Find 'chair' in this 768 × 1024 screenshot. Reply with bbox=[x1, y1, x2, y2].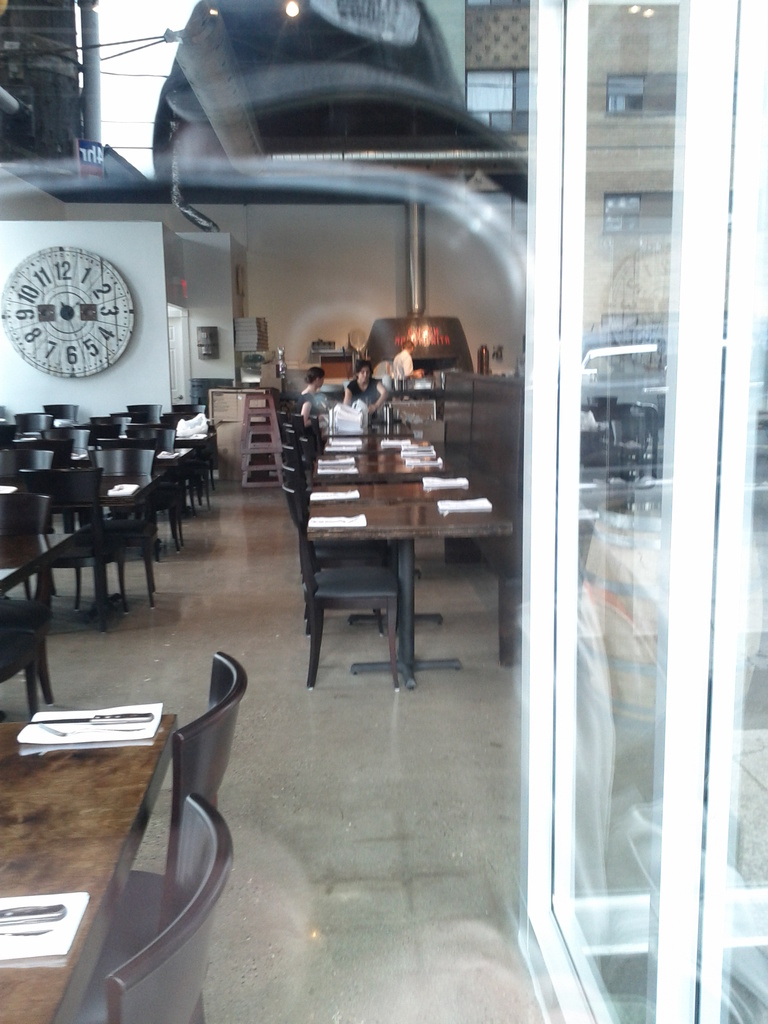
bbox=[41, 428, 93, 454].
